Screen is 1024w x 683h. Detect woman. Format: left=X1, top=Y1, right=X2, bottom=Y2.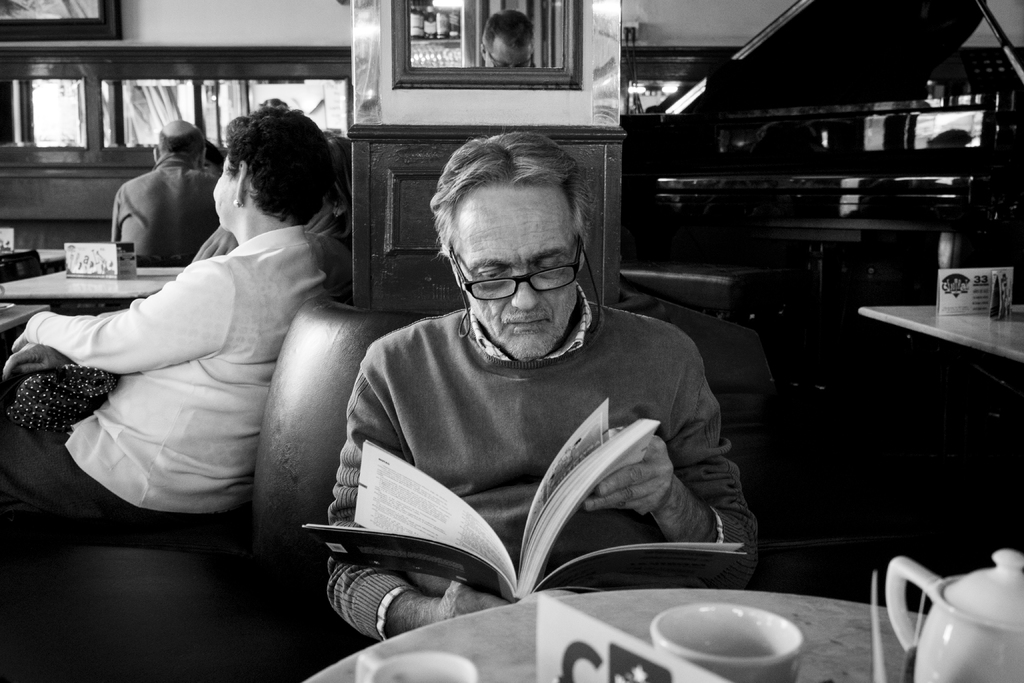
left=0, top=102, right=334, bottom=547.
